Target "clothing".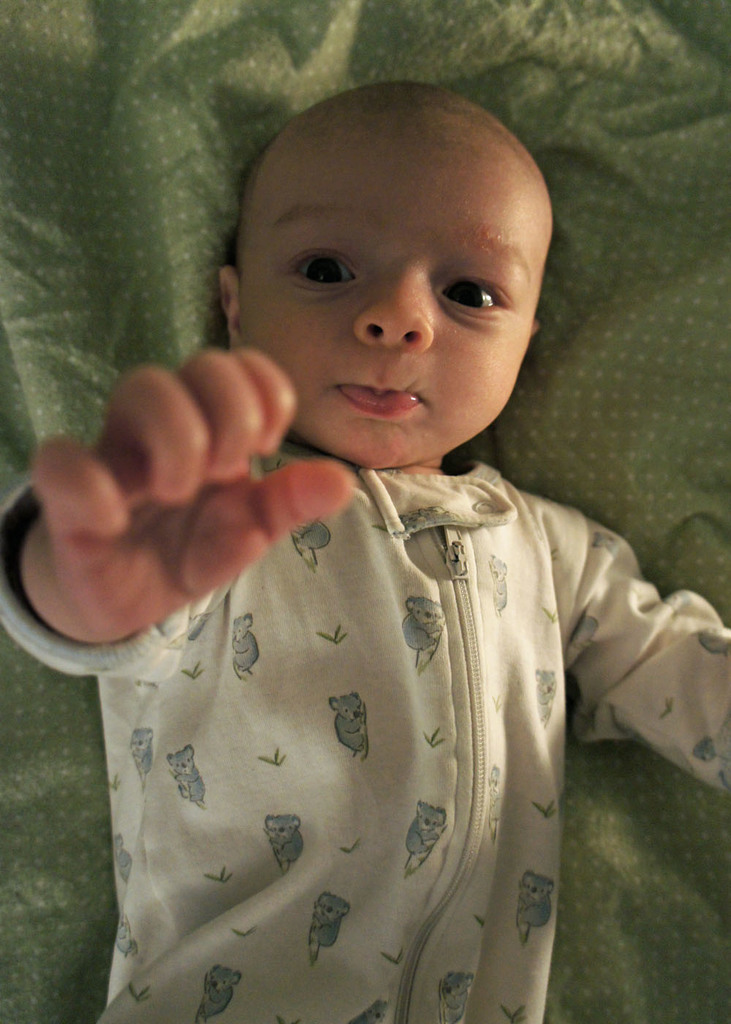
Target region: l=64, t=279, r=711, b=991.
